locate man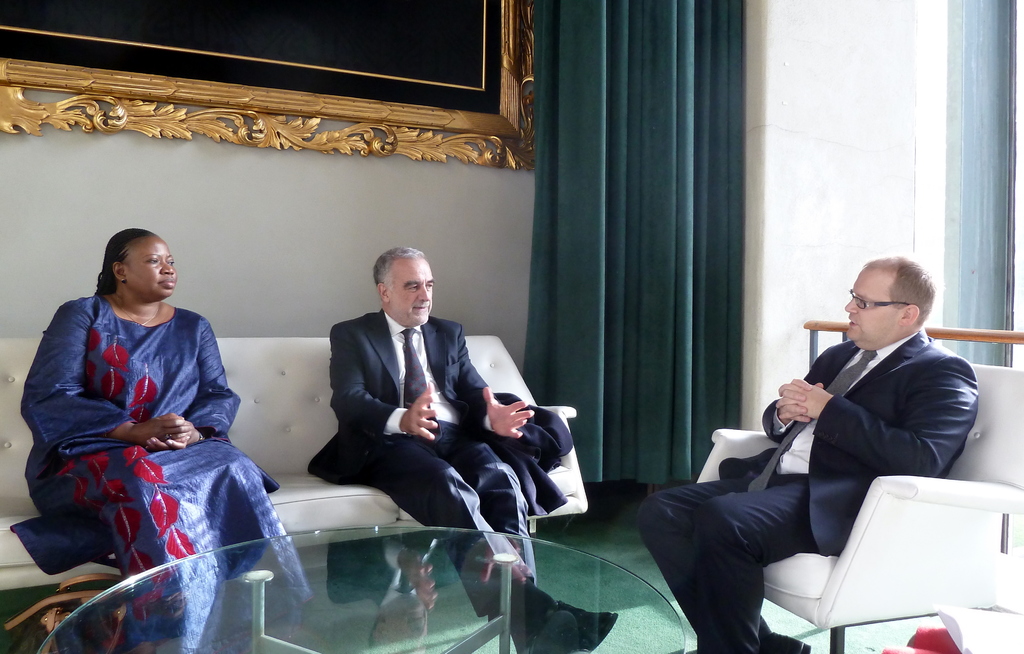
select_region(682, 279, 977, 622)
